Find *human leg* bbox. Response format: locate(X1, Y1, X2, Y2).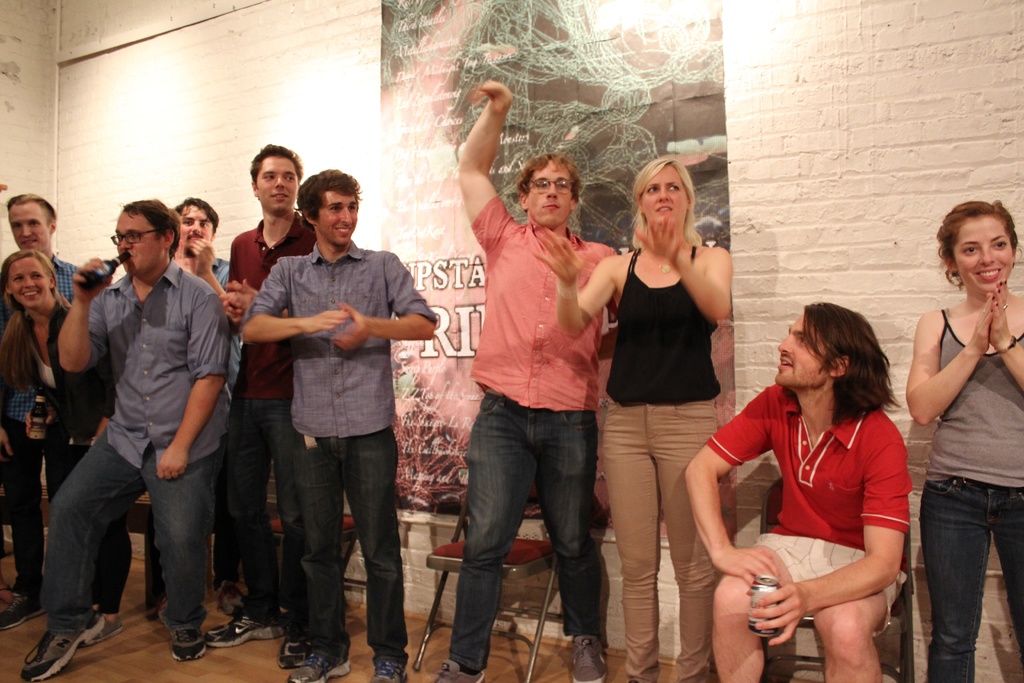
locate(919, 475, 986, 682).
